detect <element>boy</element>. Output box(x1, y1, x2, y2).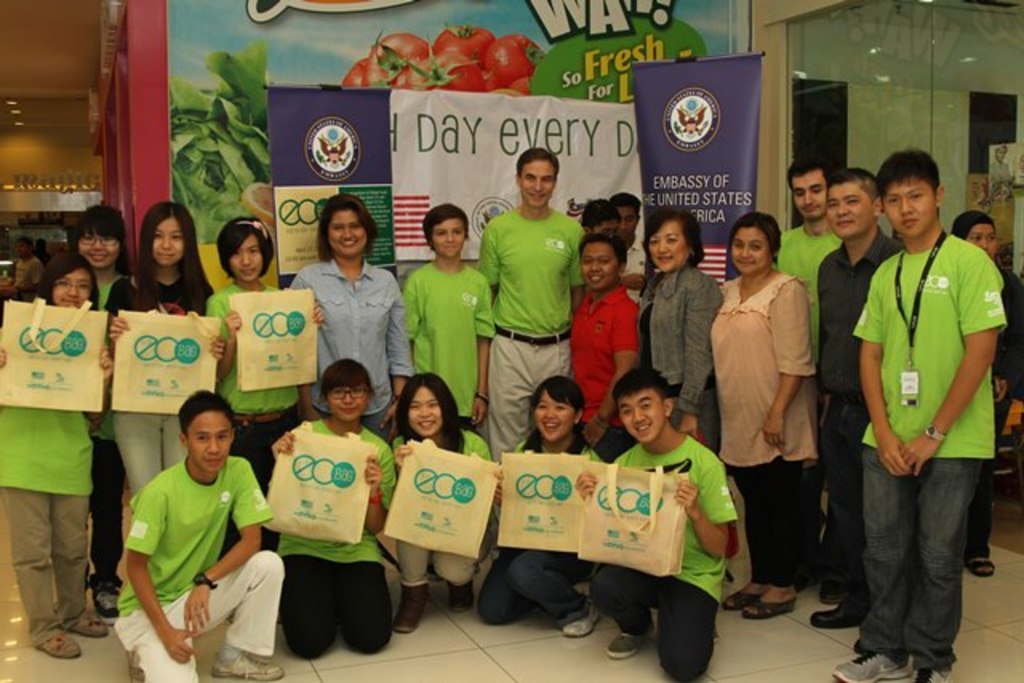
box(400, 200, 498, 429).
